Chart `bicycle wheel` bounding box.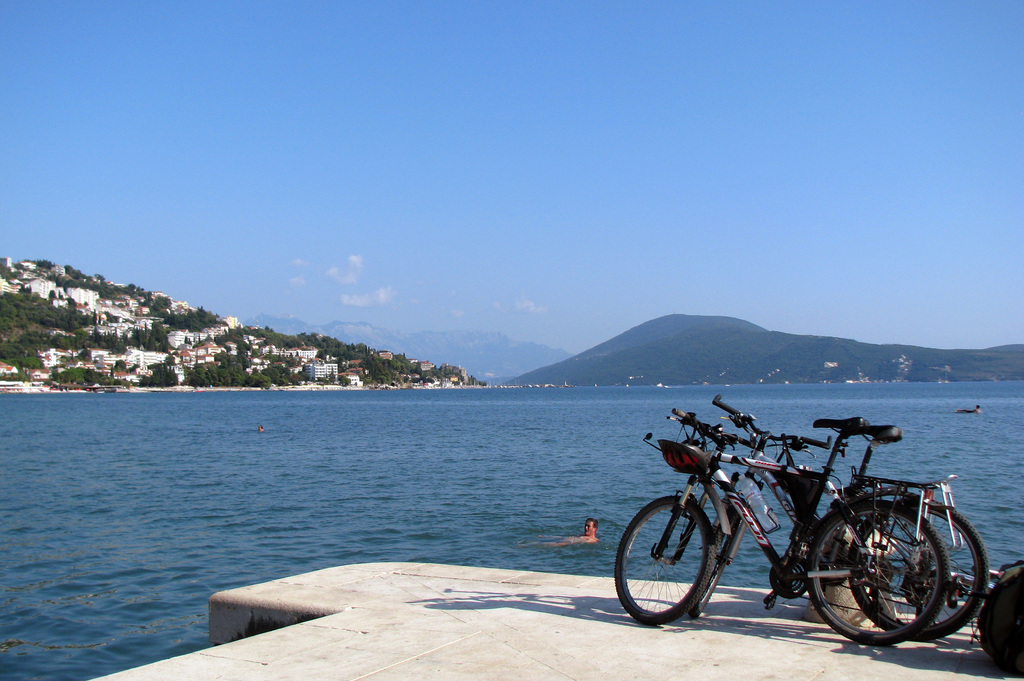
Charted: detection(845, 493, 995, 639).
